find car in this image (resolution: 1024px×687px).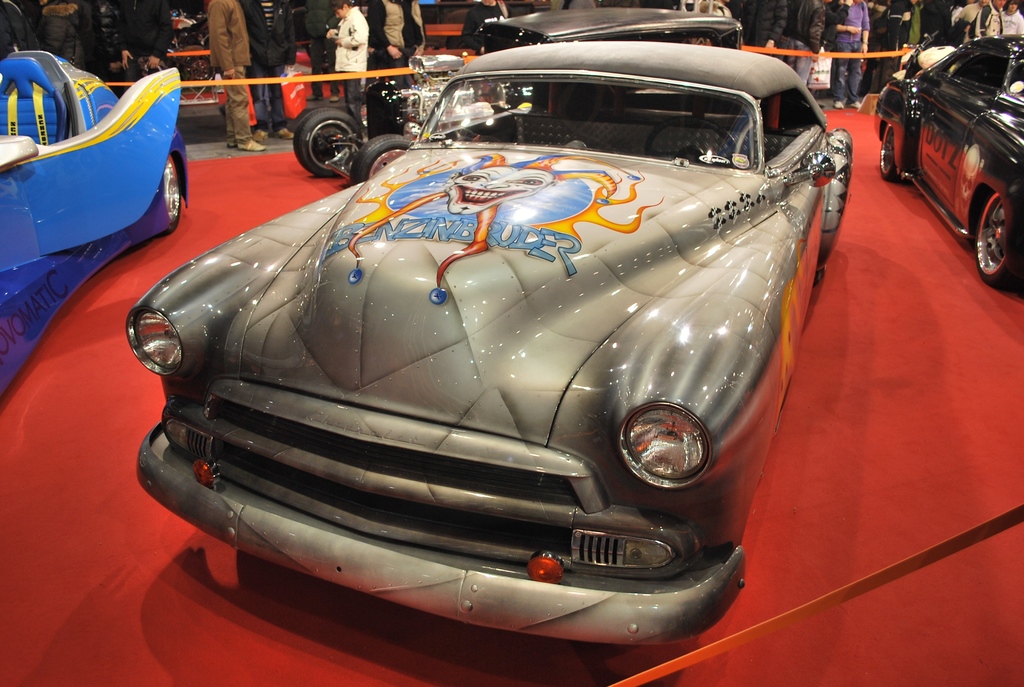
select_region(0, 49, 189, 400).
